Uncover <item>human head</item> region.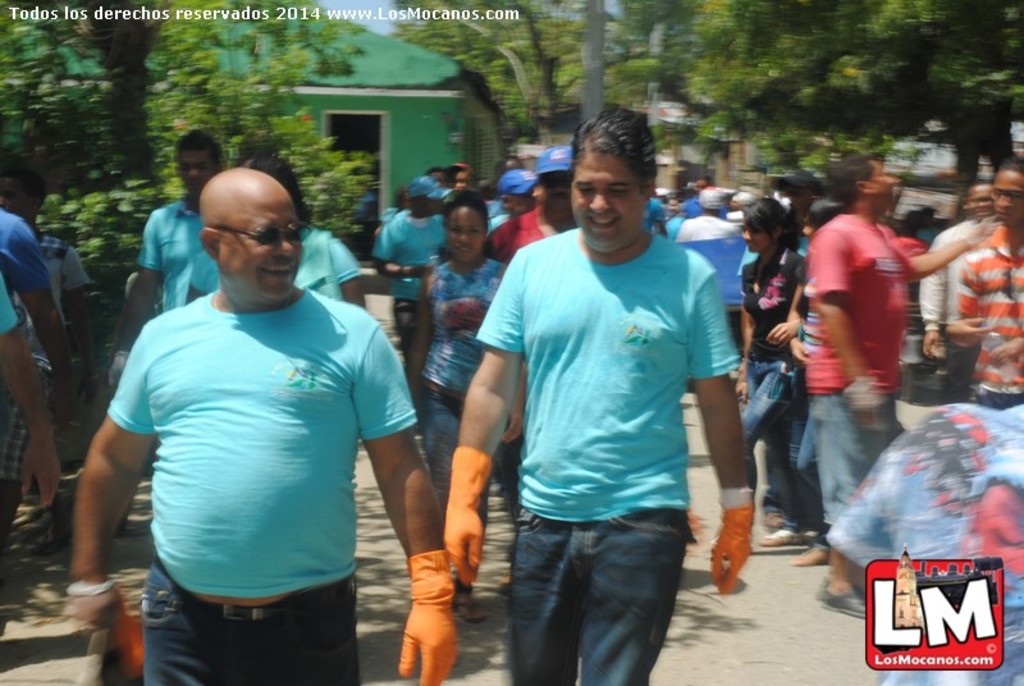
Uncovered: <region>169, 132, 223, 202</region>.
